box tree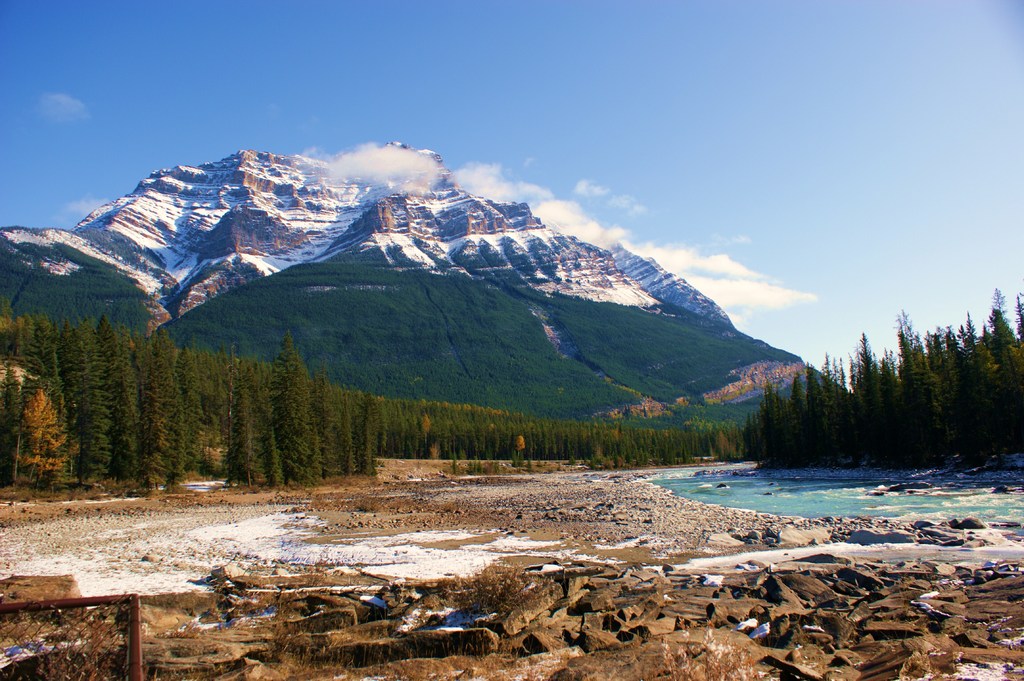
(959, 320, 1004, 461)
